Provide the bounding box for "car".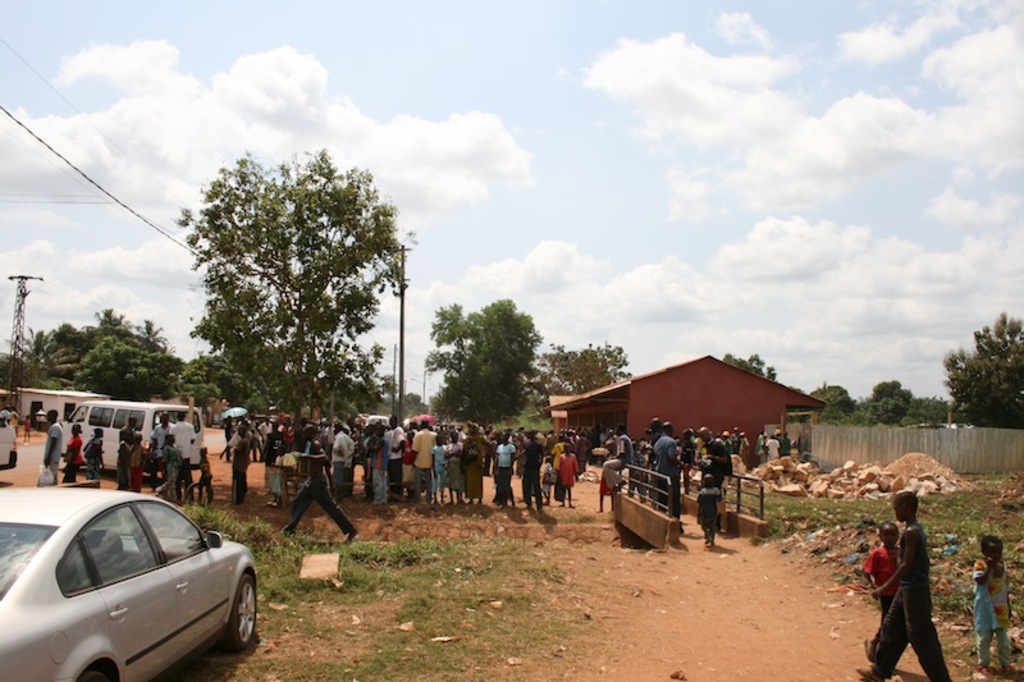
(left=364, top=413, right=390, bottom=426).
